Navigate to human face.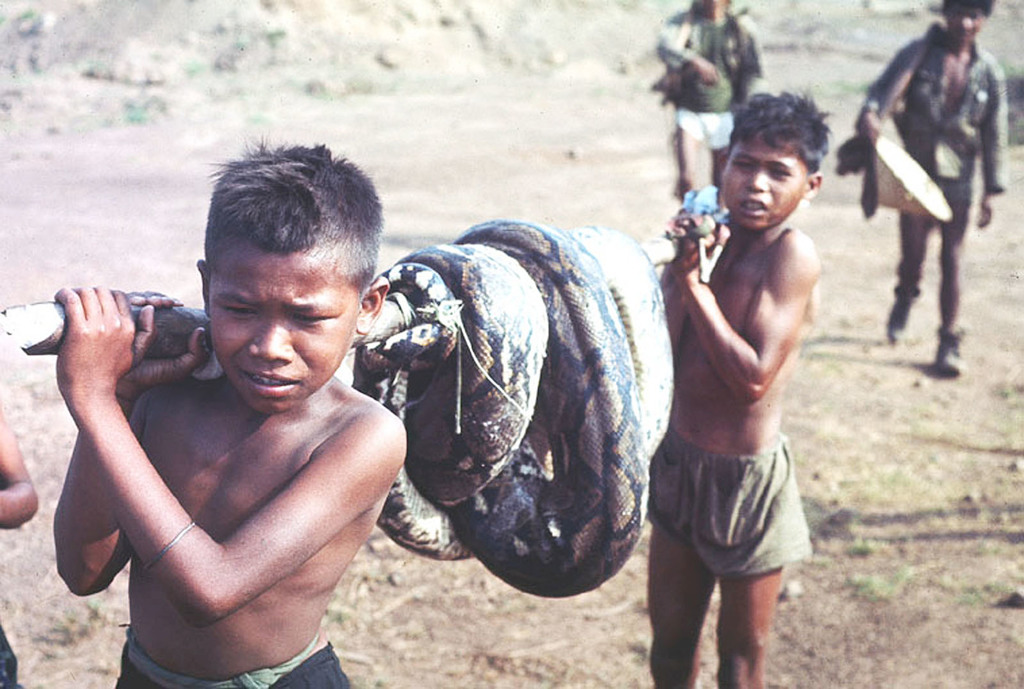
Navigation target: [left=206, top=246, right=360, bottom=418].
